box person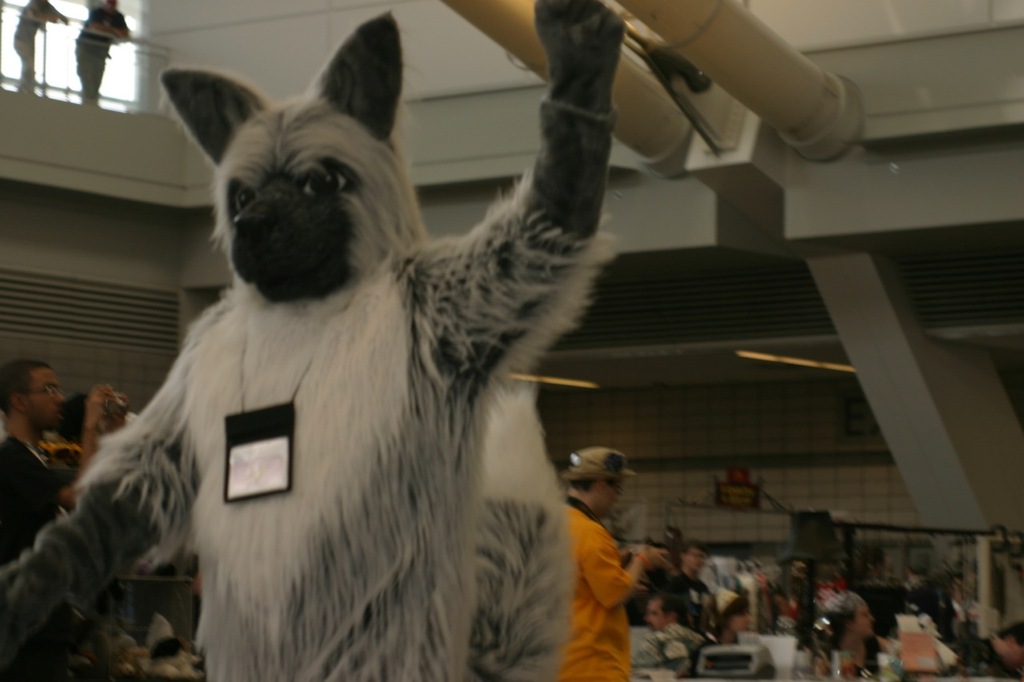
548,442,662,676
